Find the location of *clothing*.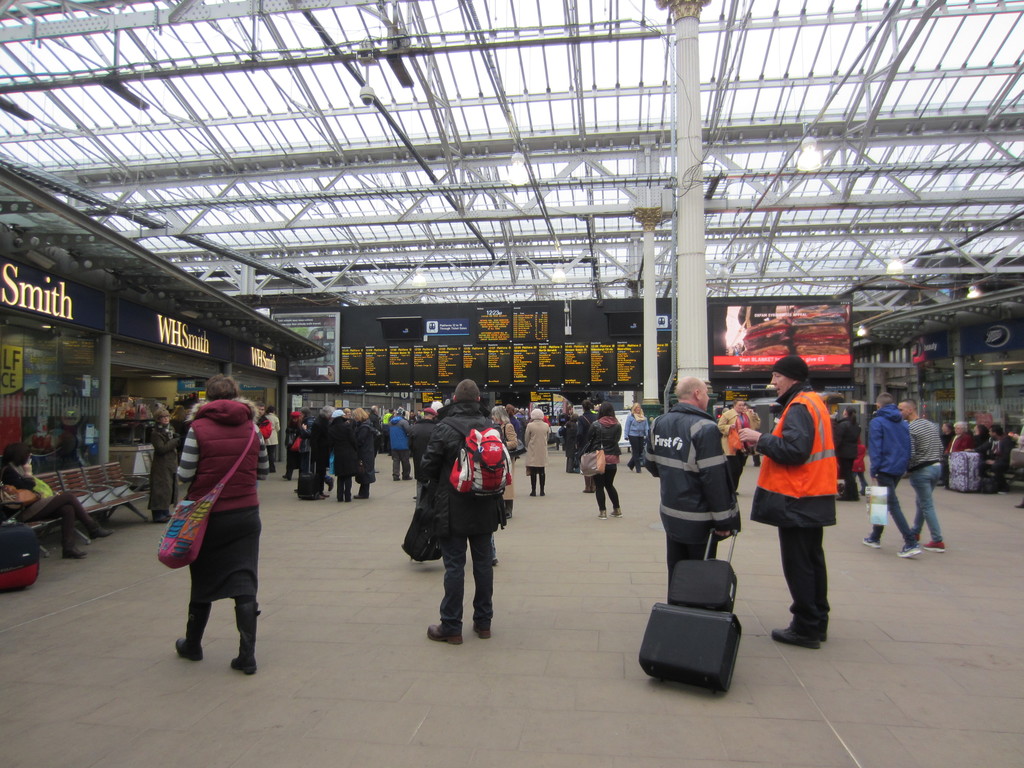
Location: [268, 416, 278, 466].
